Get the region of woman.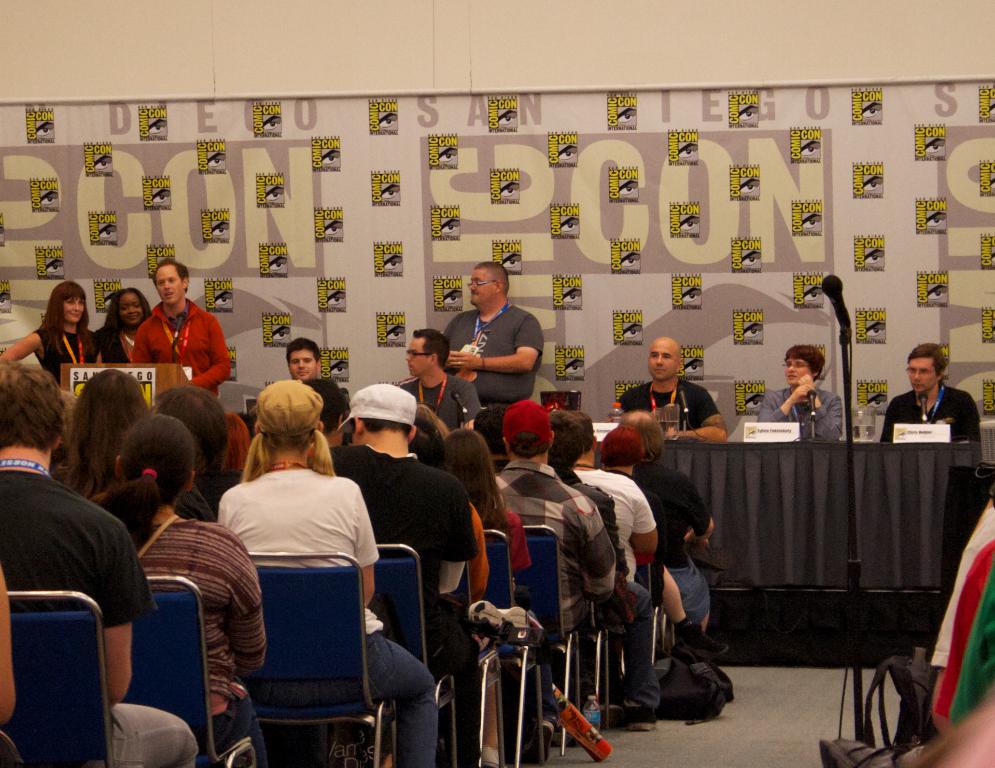
left=98, top=289, right=150, bottom=361.
